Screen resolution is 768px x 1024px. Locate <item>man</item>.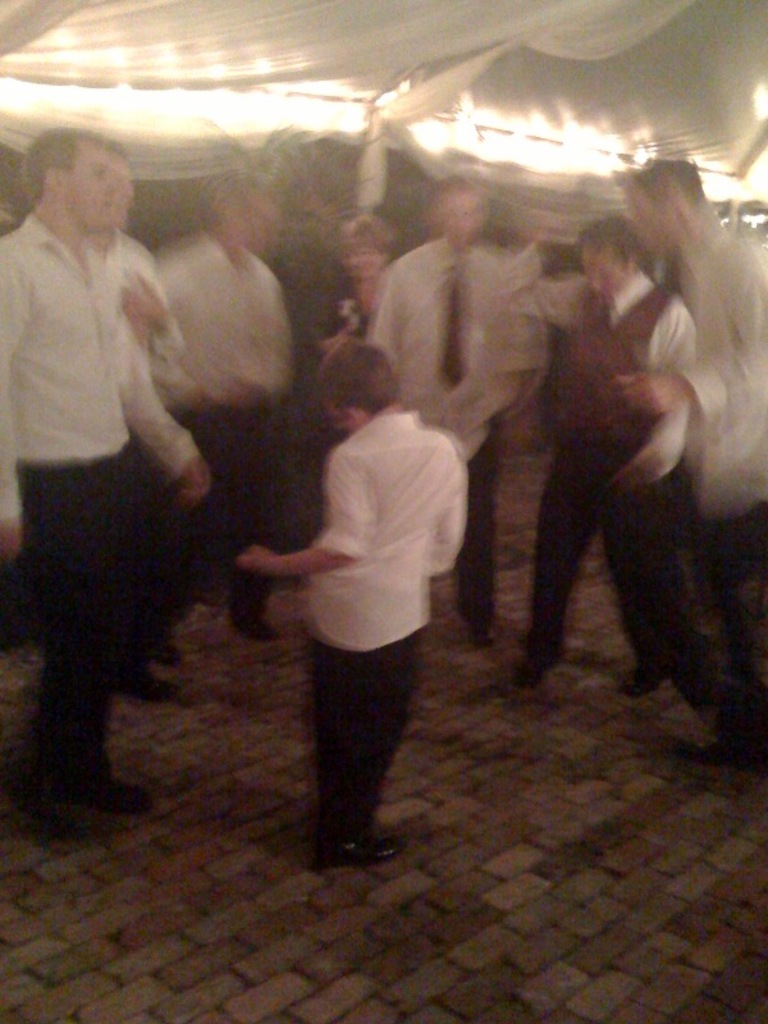
<bbox>370, 175, 554, 676</bbox>.
